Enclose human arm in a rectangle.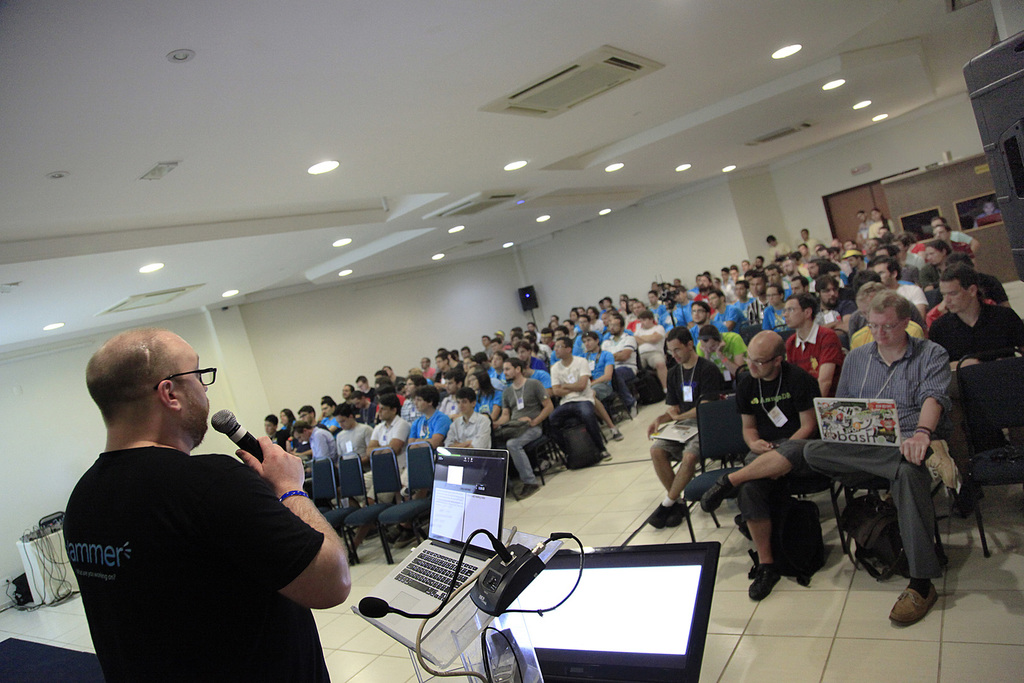
(821,329,846,397).
